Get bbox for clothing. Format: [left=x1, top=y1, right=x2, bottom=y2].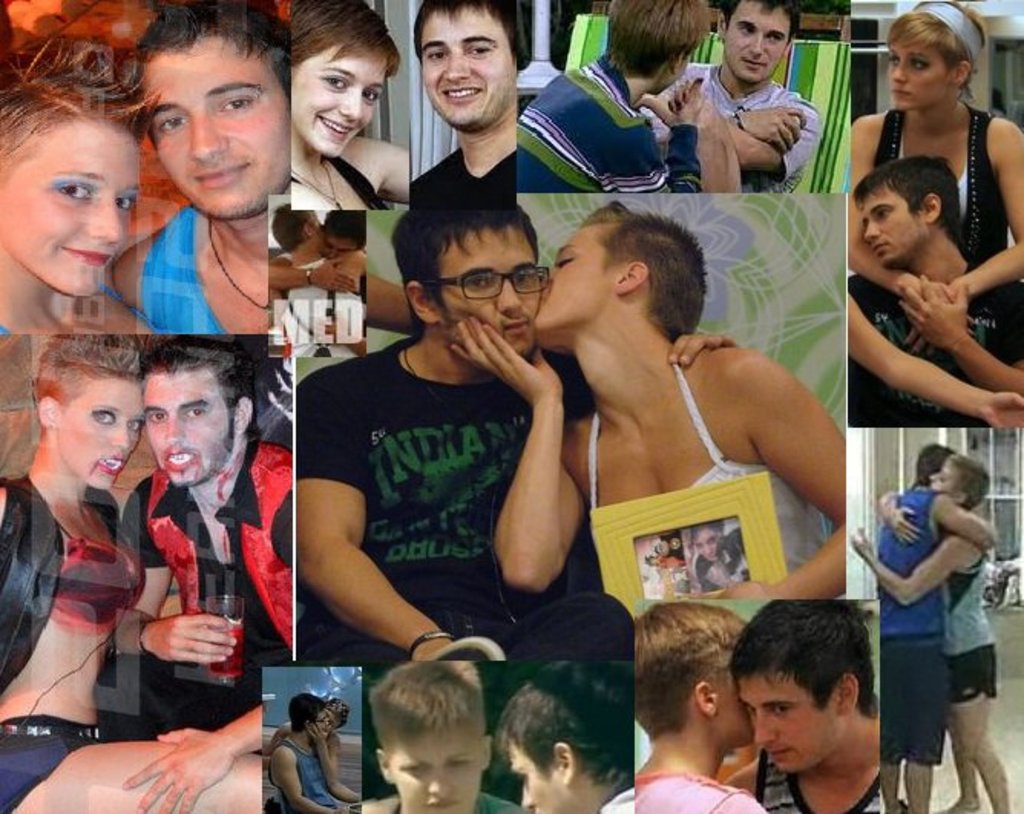
[left=285, top=258, right=353, bottom=353].
